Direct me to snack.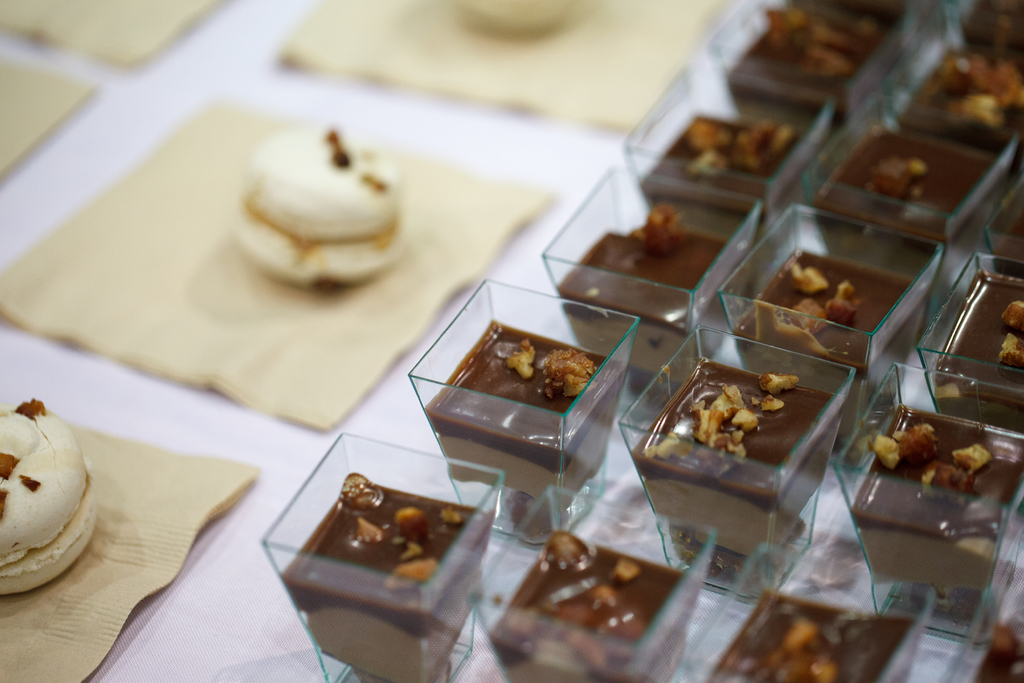
Direction: 566:215:740:366.
